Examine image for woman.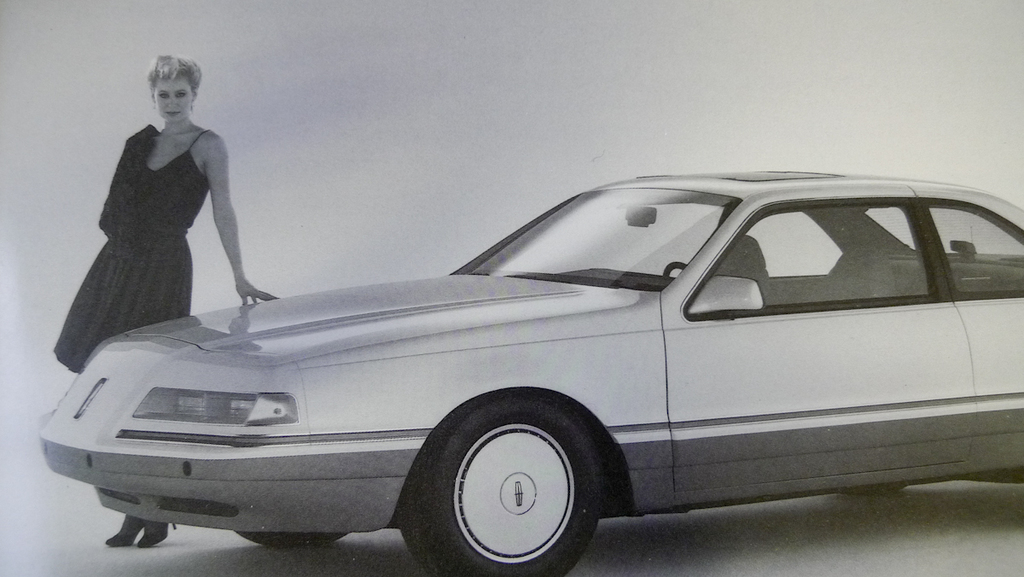
Examination result: left=53, top=55, right=280, bottom=546.
